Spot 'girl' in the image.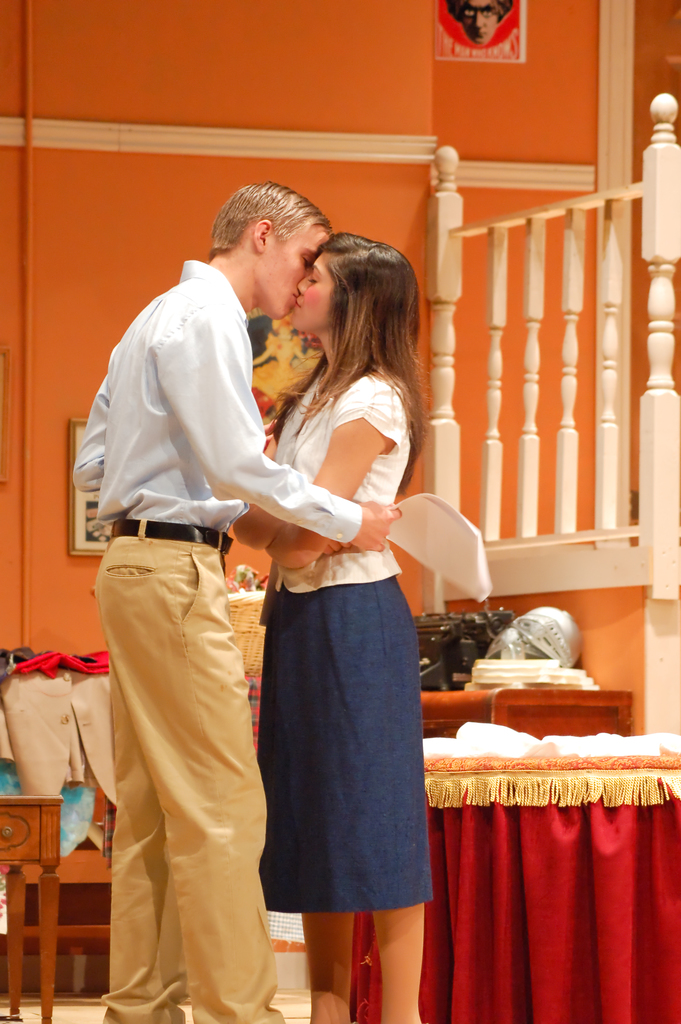
'girl' found at left=233, top=225, right=425, bottom=1023.
